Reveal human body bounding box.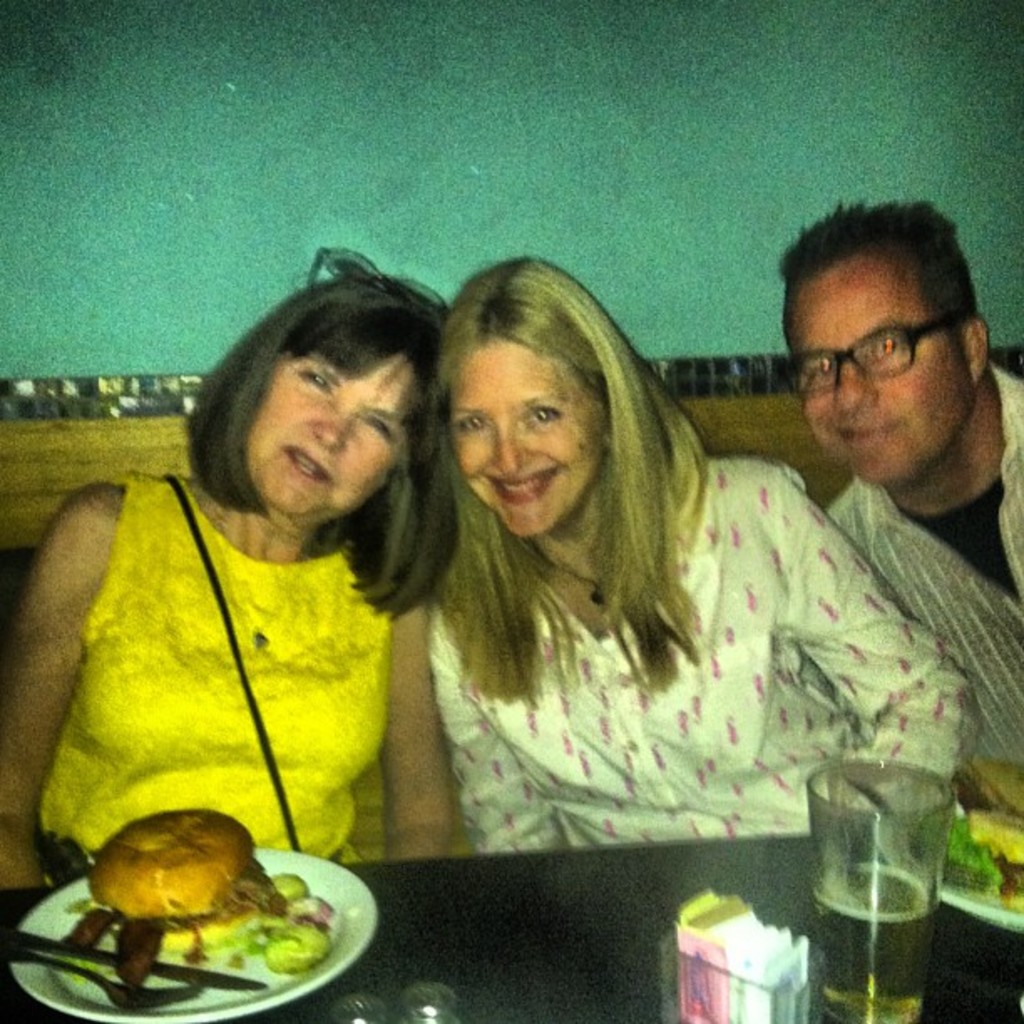
Revealed: 318:248:954:957.
